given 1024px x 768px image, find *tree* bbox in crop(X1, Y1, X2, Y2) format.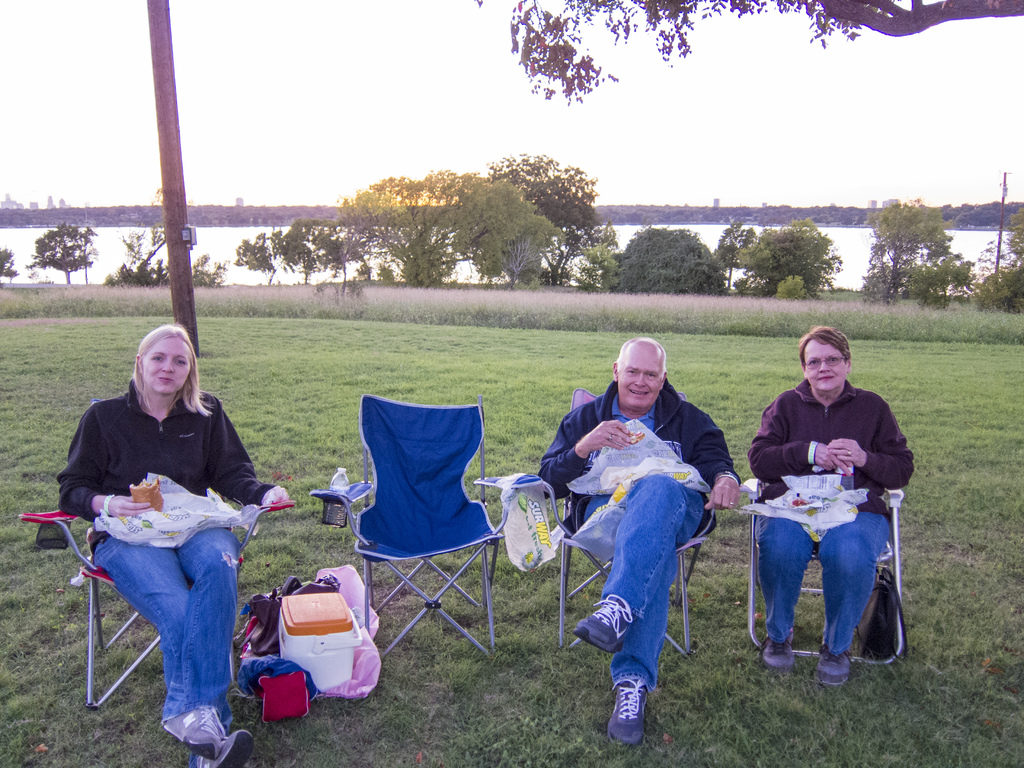
crop(241, 228, 280, 284).
